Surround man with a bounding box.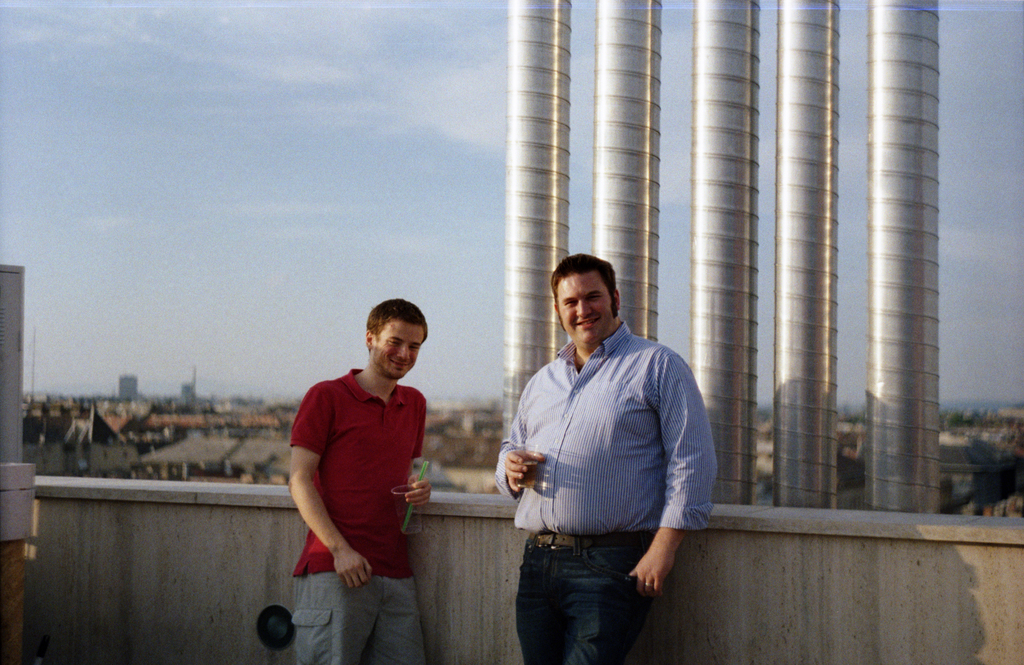
{"left": 286, "top": 297, "right": 429, "bottom": 664}.
